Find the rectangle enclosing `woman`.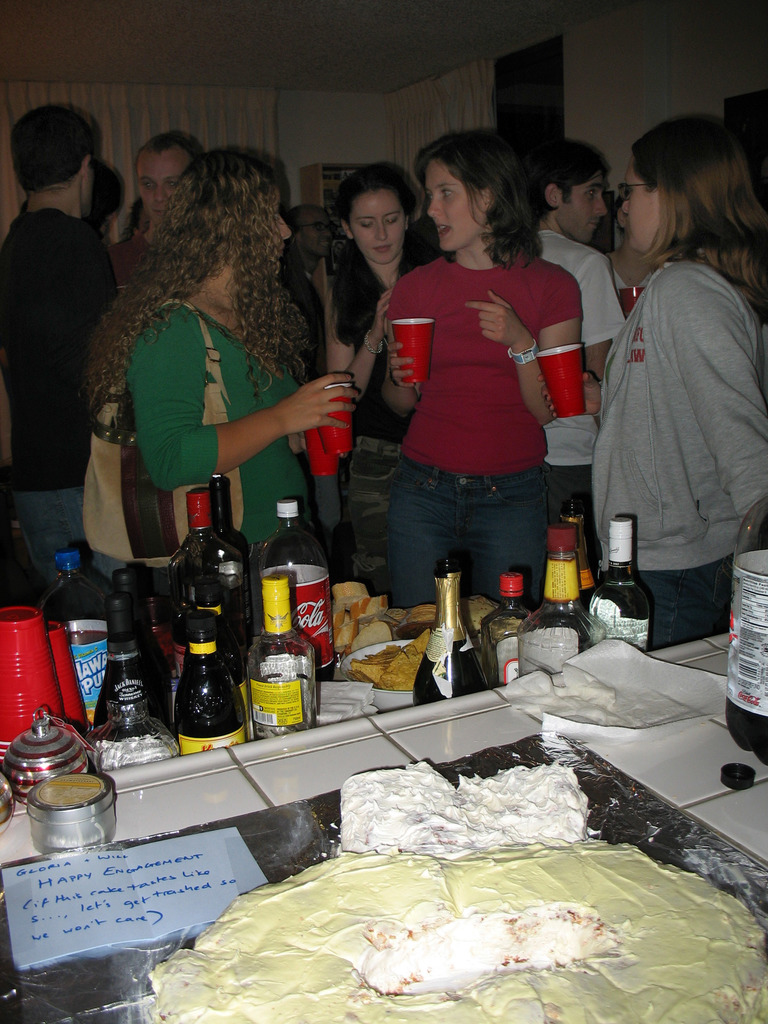
(x1=366, y1=125, x2=611, y2=643).
